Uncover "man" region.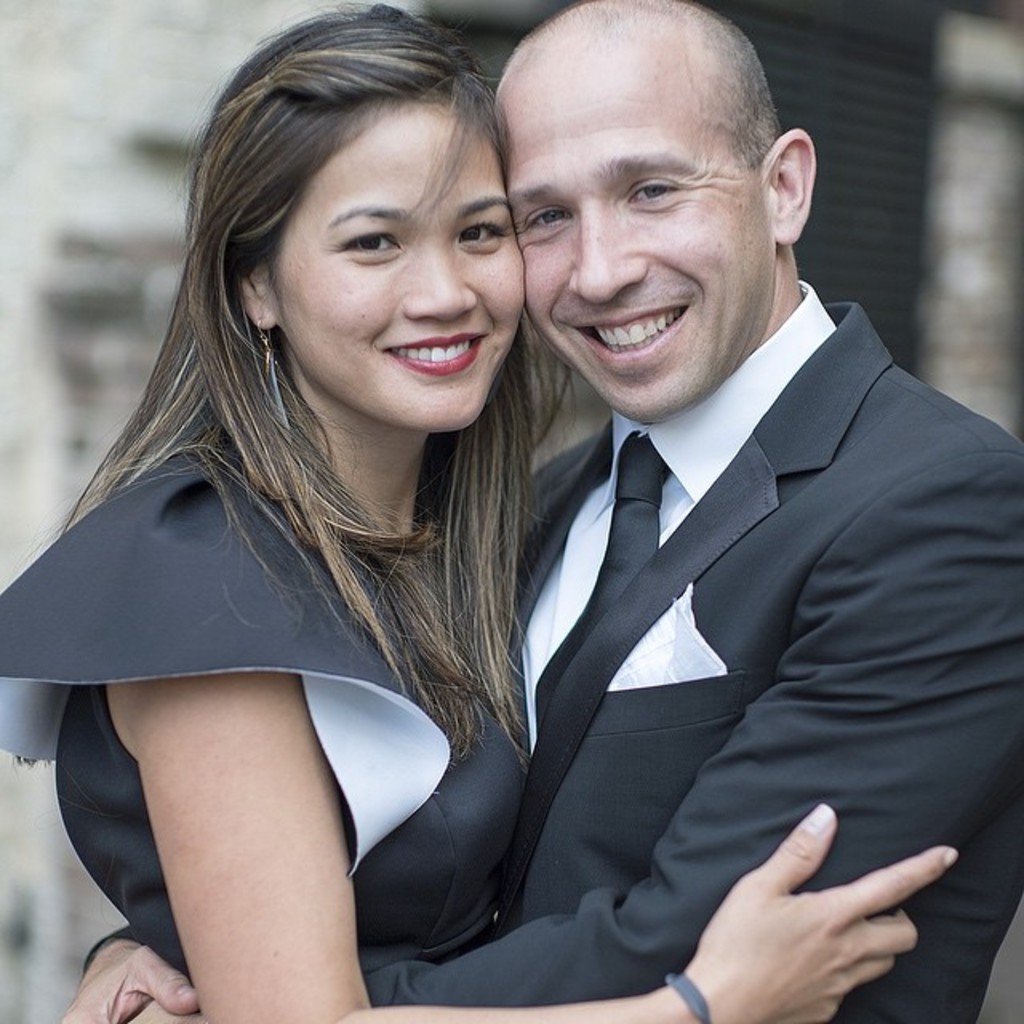
Uncovered: Rect(53, 0, 1022, 1022).
